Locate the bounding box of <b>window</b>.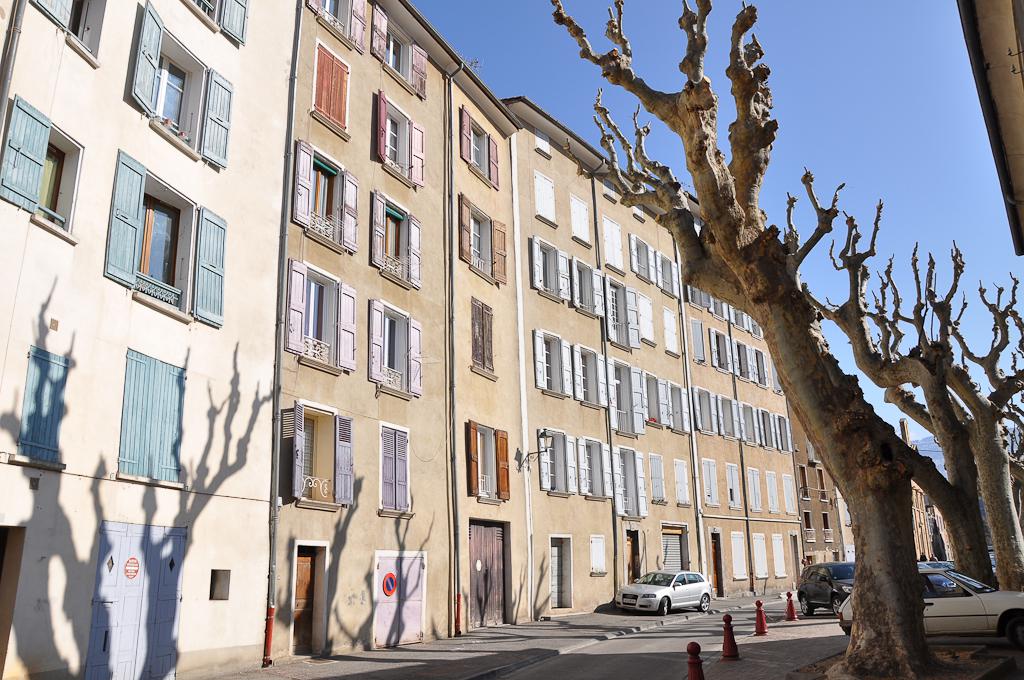
Bounding box: l=469, t=296, r=496, b=381.
